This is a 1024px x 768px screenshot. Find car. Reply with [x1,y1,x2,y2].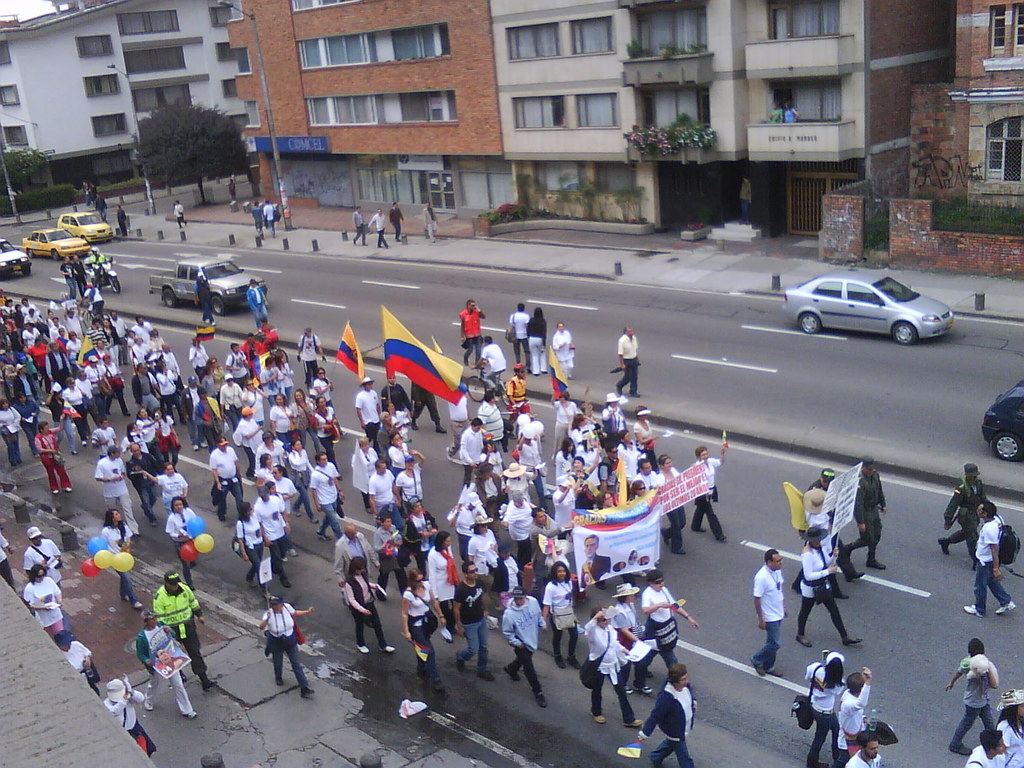
[15,220,93,268].
